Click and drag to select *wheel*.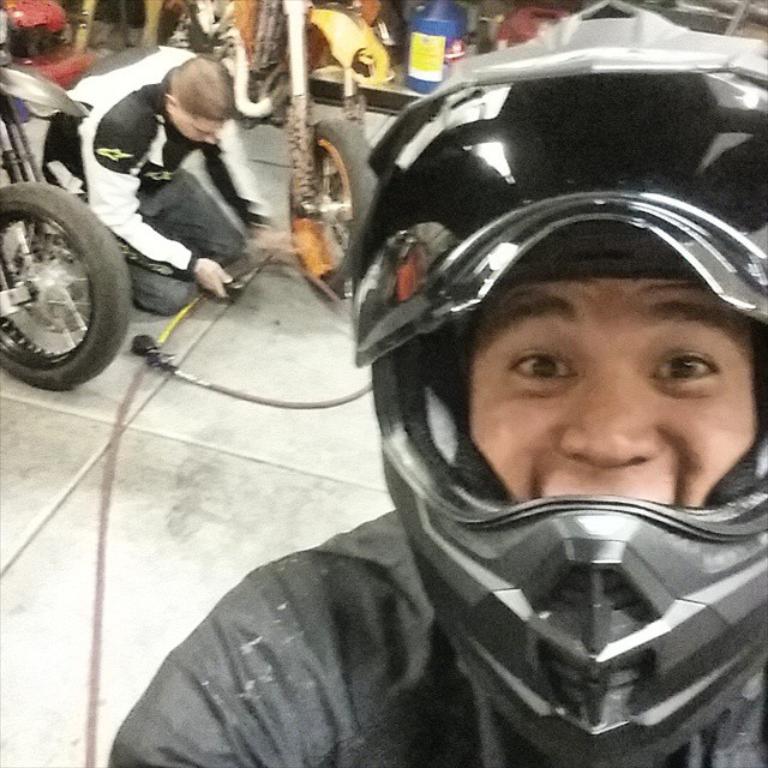
Selection: bbox=[0, 179, 130, 392].
